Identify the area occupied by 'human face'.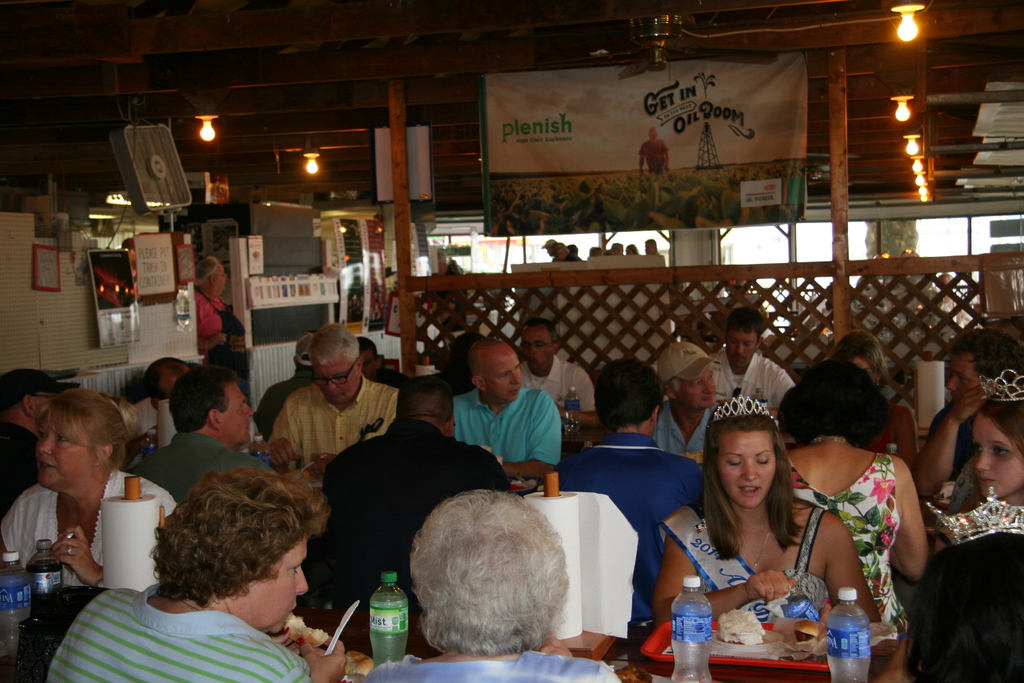
Area: [x1=314, y1=364, x2=356, y2=404].
